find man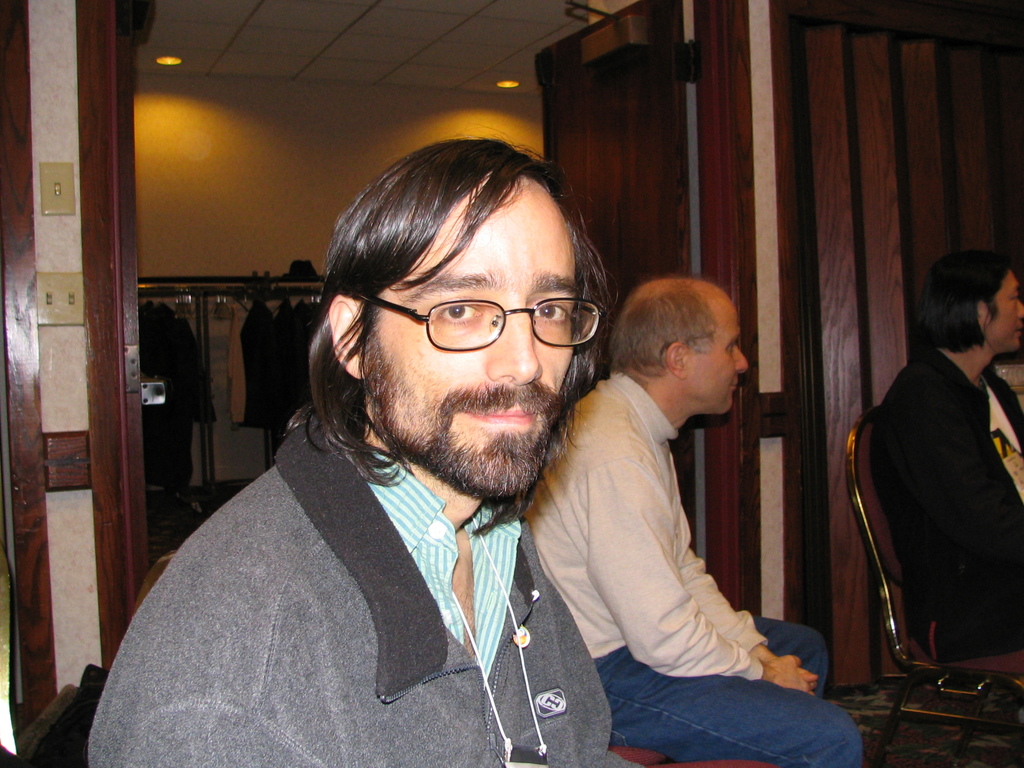
rect(104, 157, 683, 760)
